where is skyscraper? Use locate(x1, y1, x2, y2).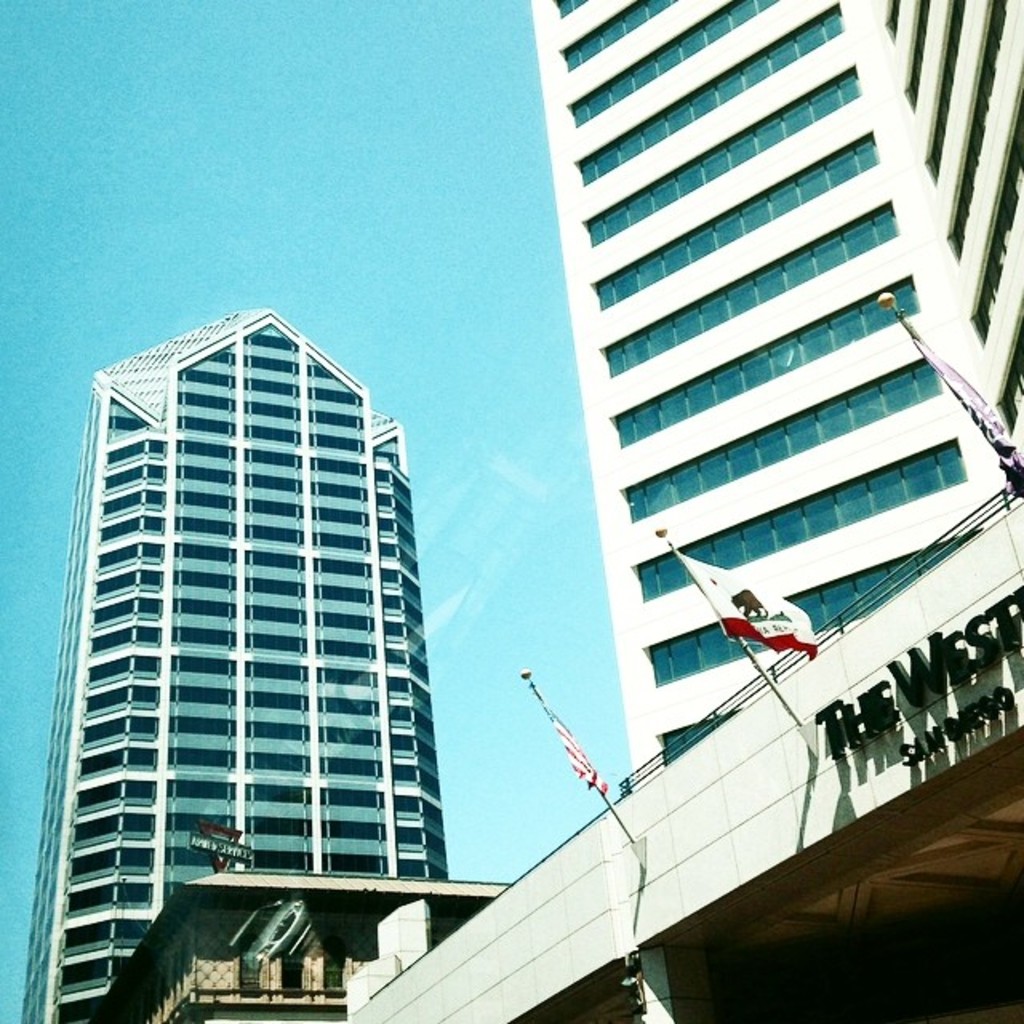
locate(14, 315, 491, 997).
